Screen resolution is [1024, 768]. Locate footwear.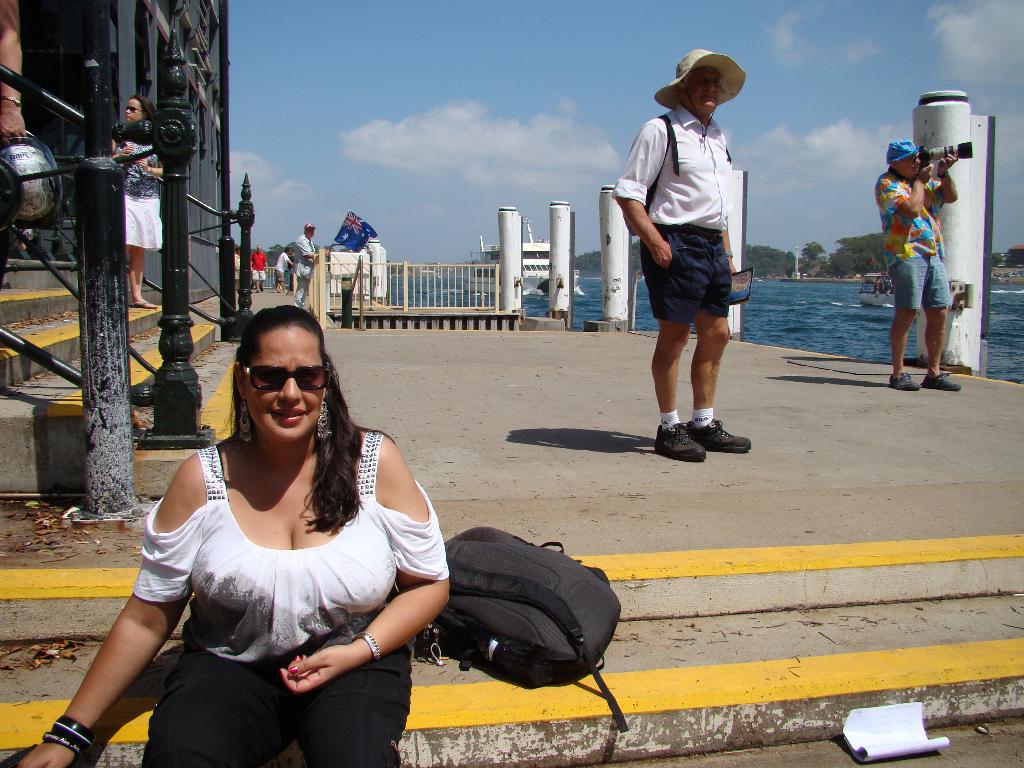
x1=924, y1=369, x2=962, y2=392.
